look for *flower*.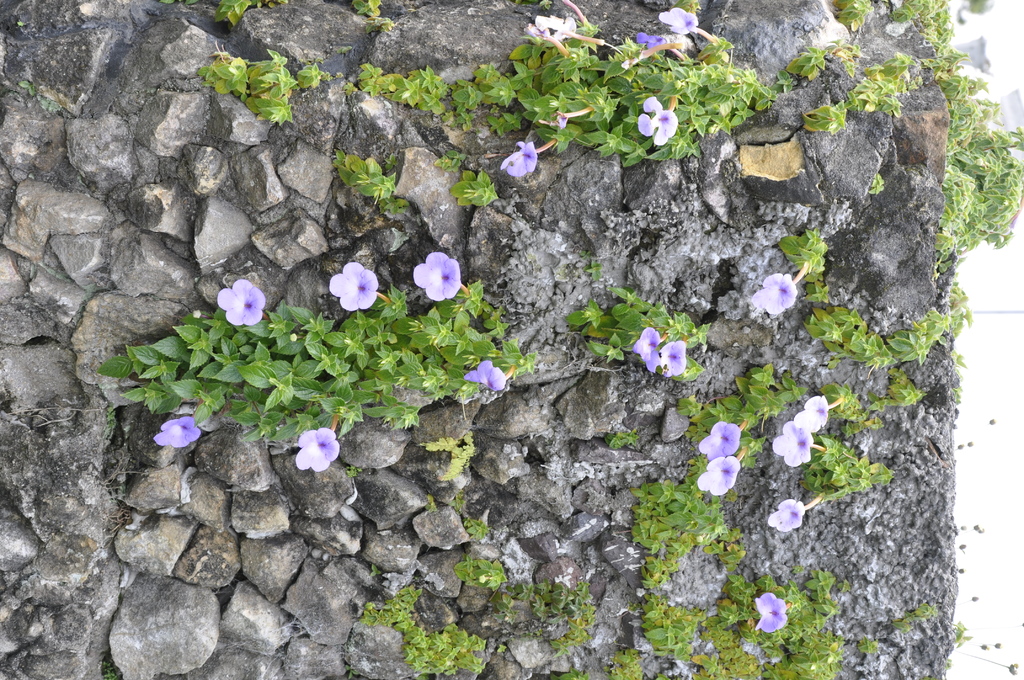
Found: (left=762, top=595, right=788, bottom=634).
